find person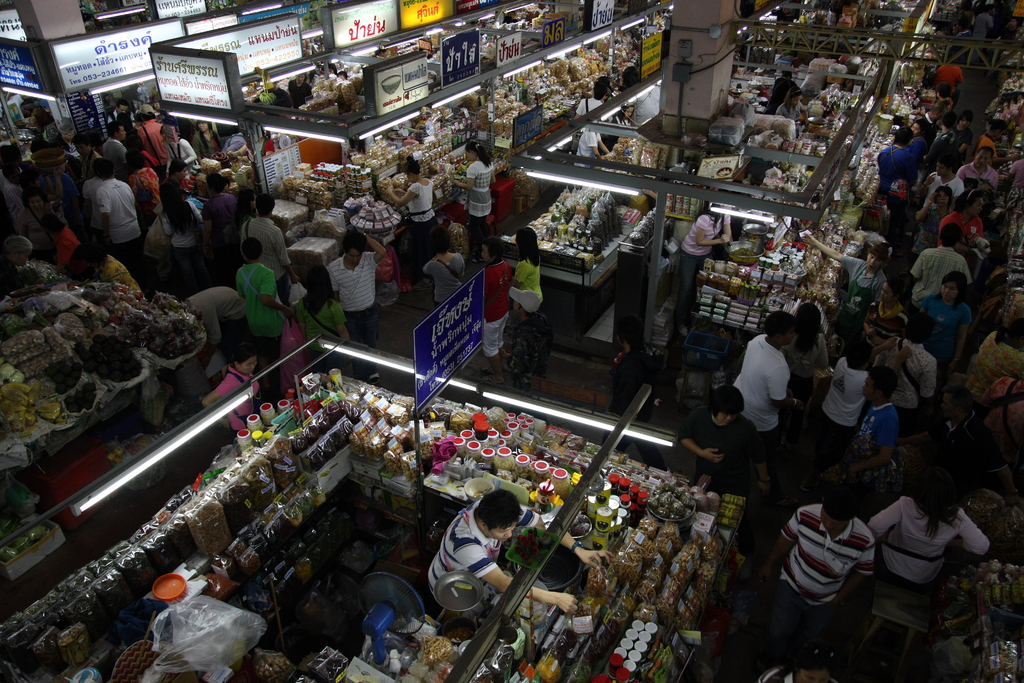
[left=509, top=9, right=520, bottom=22]
